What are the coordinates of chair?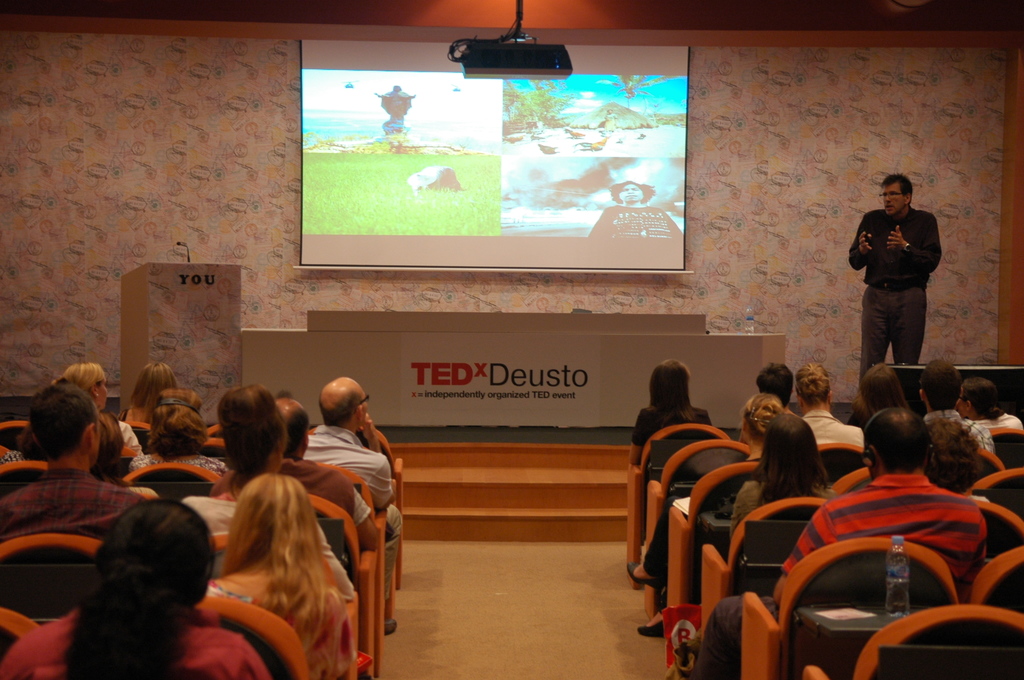
[left=799, top=610, right=1023, bottom=679].
